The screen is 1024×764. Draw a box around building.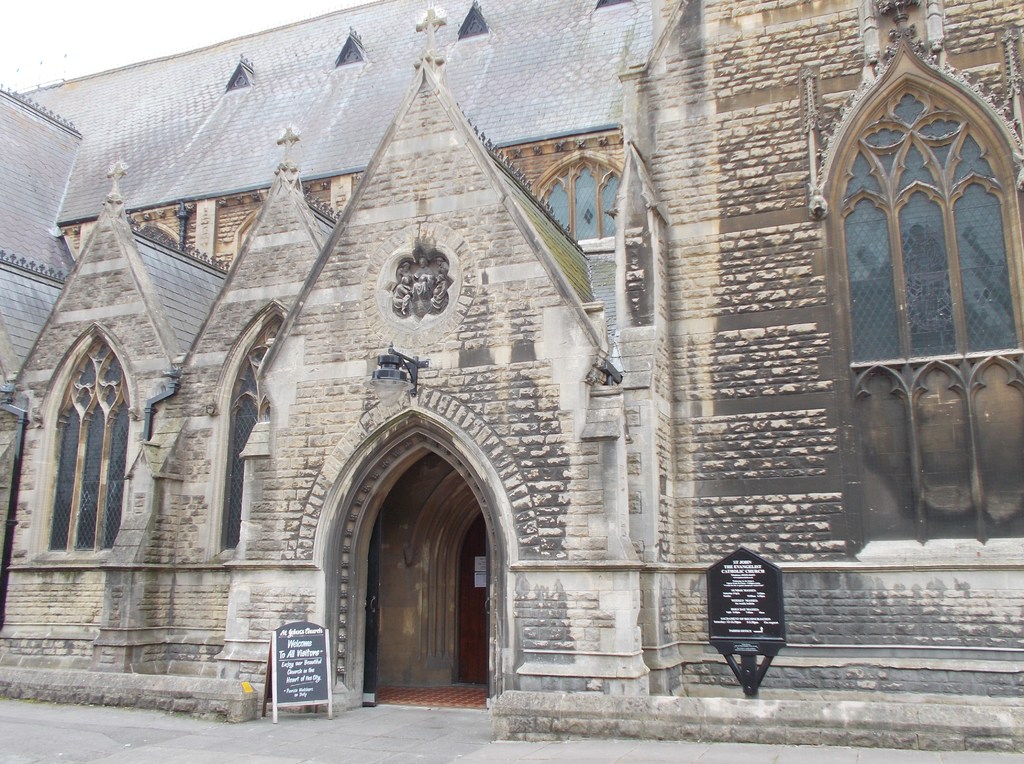
{"x1": 0, "y1": 0, "x2": 1023, "y2": 751}.
